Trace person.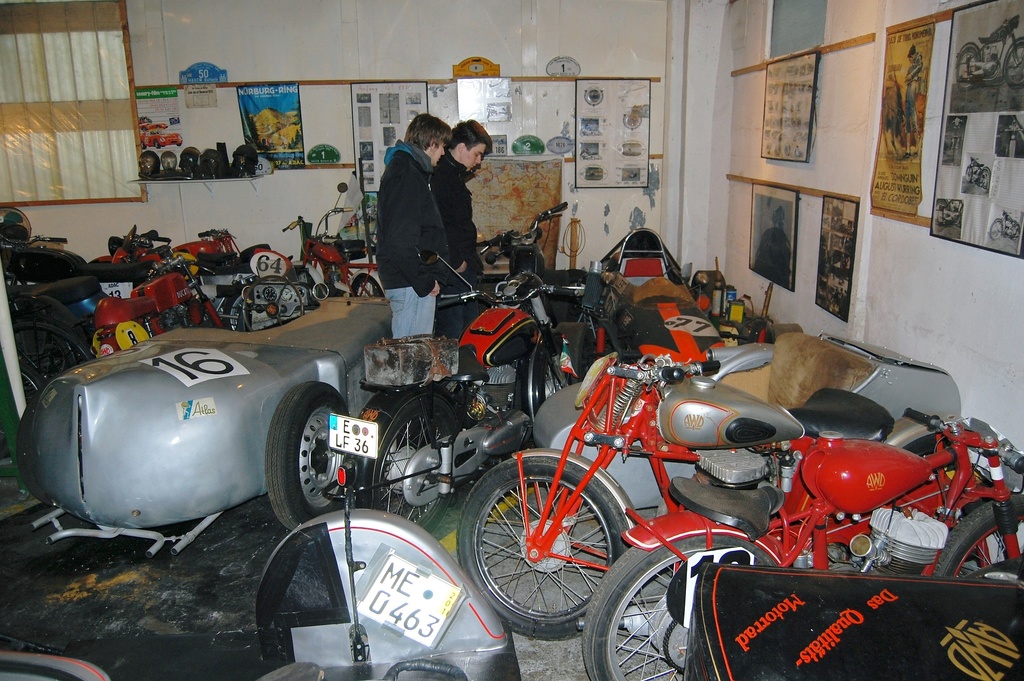
Traced to region(368, 95, 461, 338).
